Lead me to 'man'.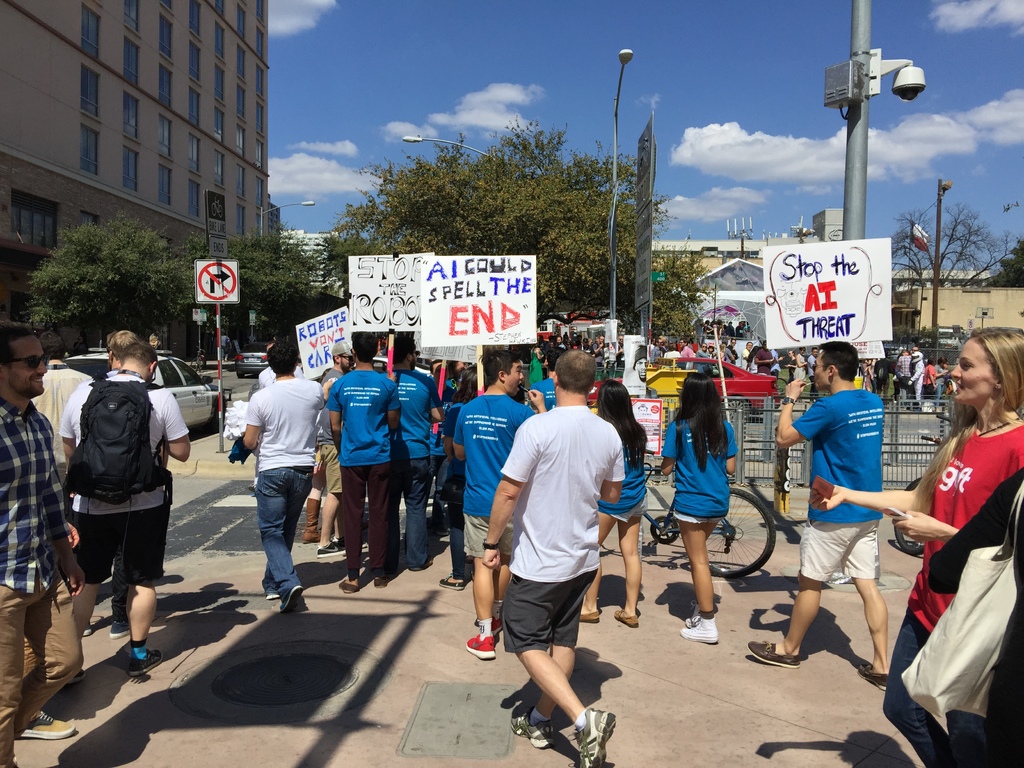
Lead to pyautogui.locateOnScreen(329, 329, 400, 586).
